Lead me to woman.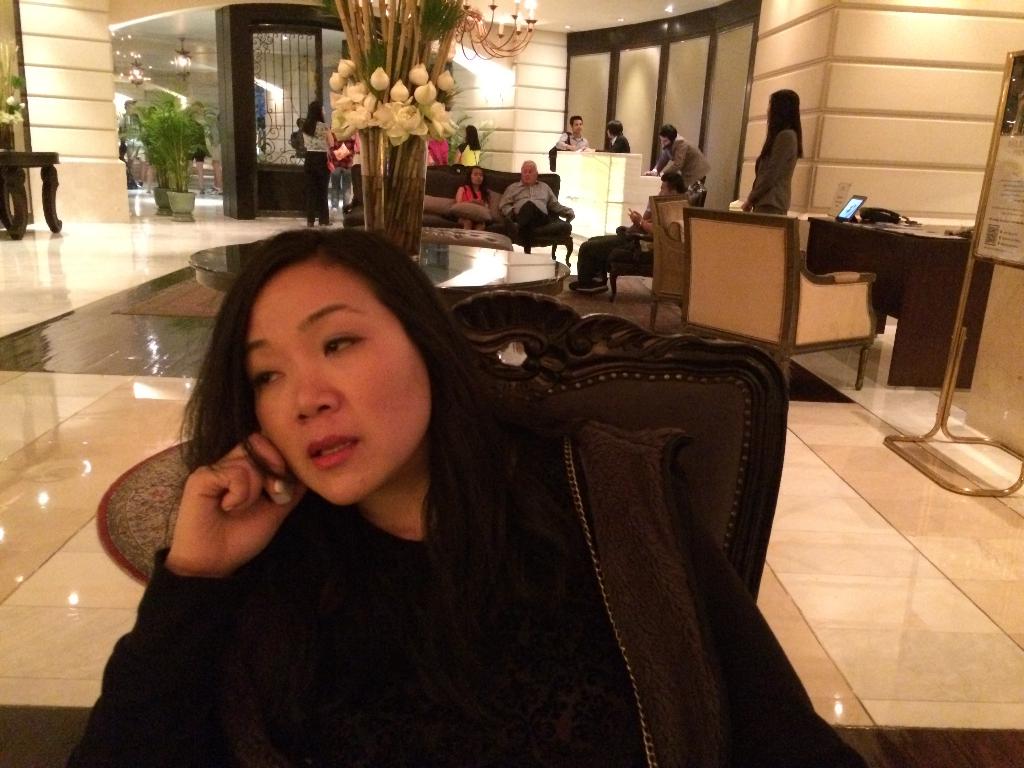
Lead to (456,162,493,239).
